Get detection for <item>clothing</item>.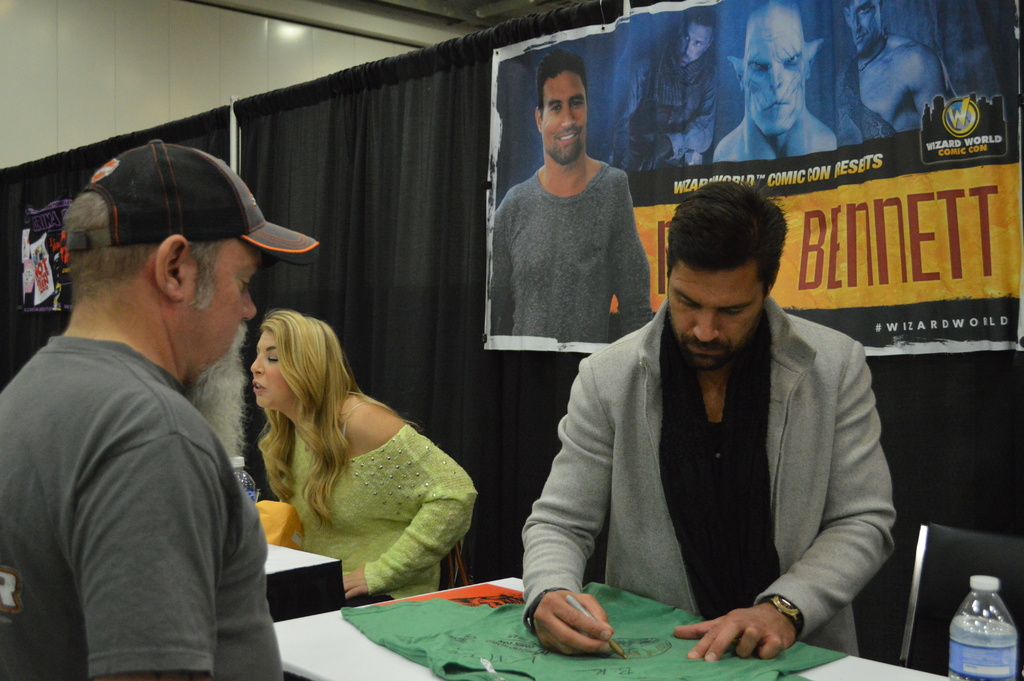
Detection: Rect(0, 335, 289, 680).
